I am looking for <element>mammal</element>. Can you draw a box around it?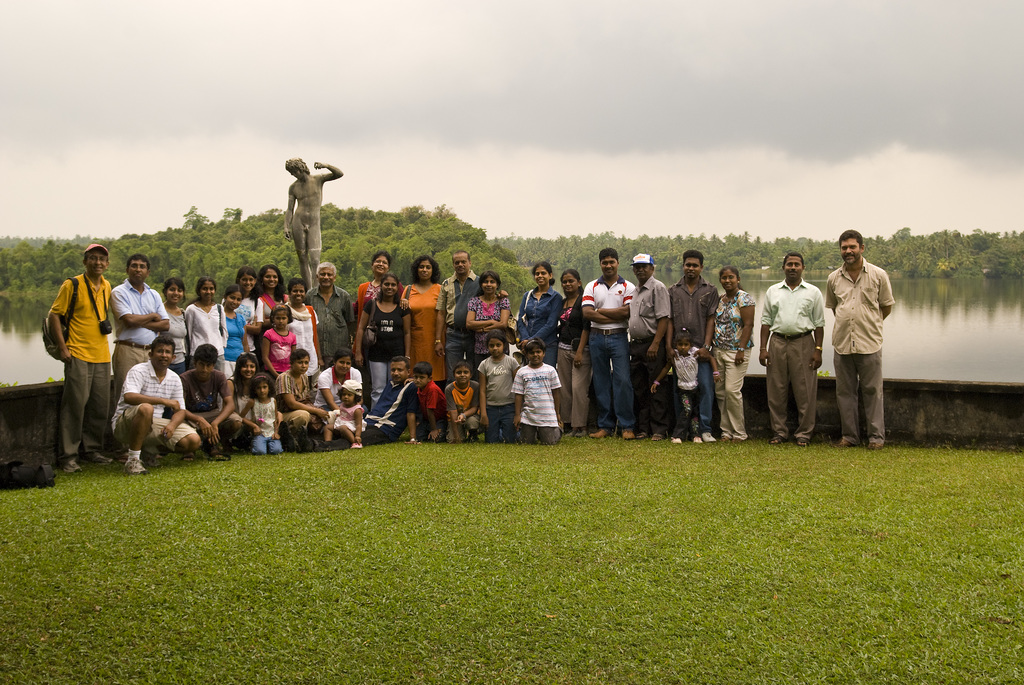
Sure, the bounding box is select_region(652, 330, 719, 439).
